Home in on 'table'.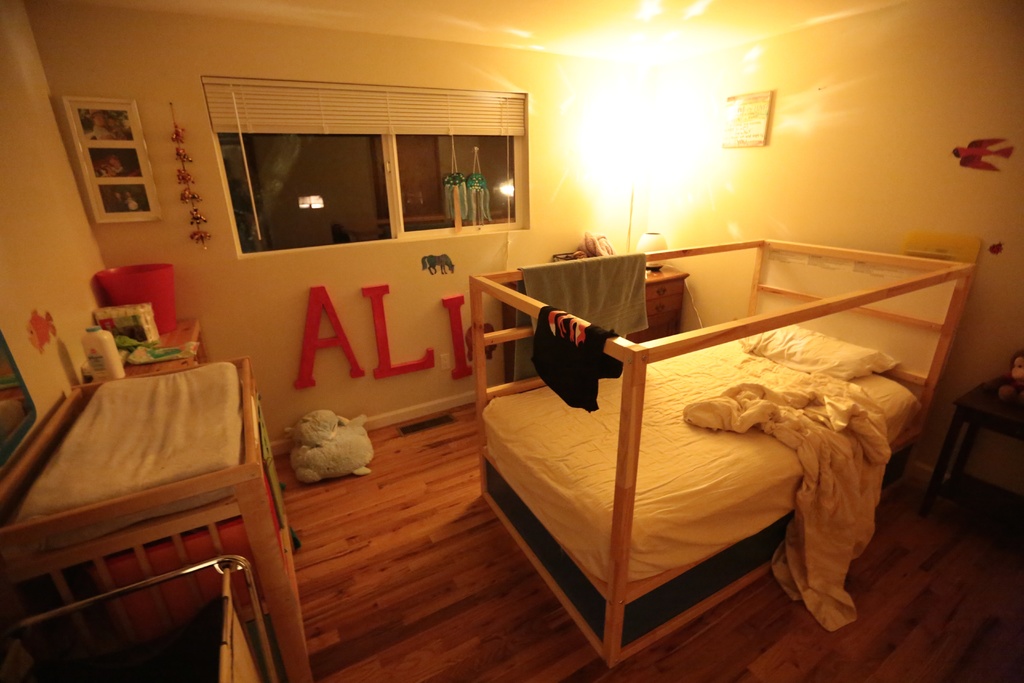
Homed in at rect(919, 372, 1023, 513).
